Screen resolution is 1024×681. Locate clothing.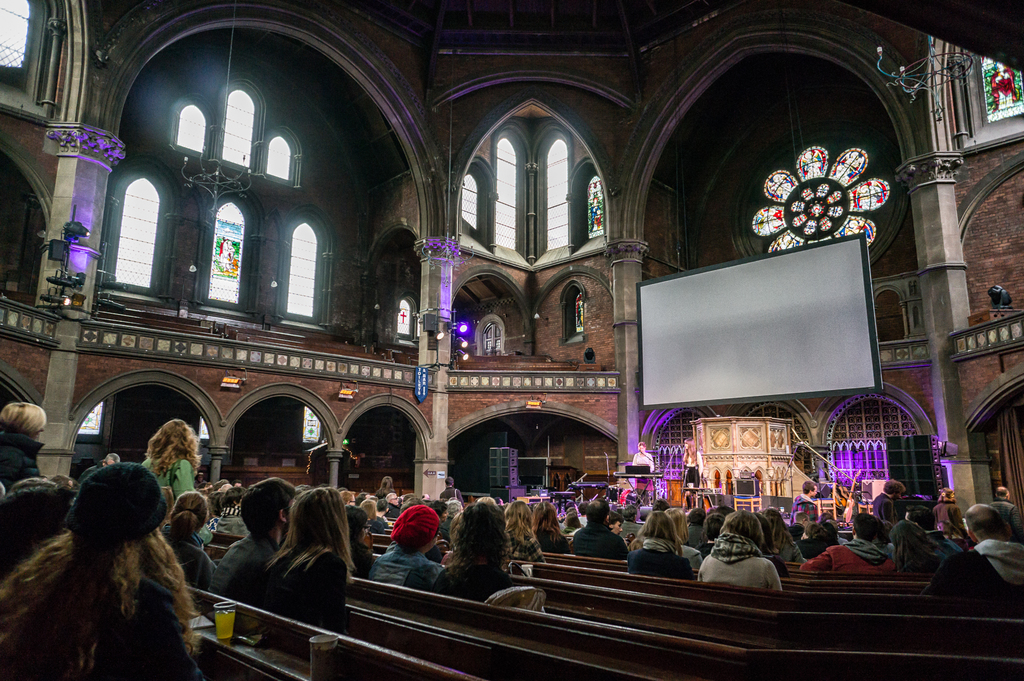
rect(910, 529, 949, 571).
